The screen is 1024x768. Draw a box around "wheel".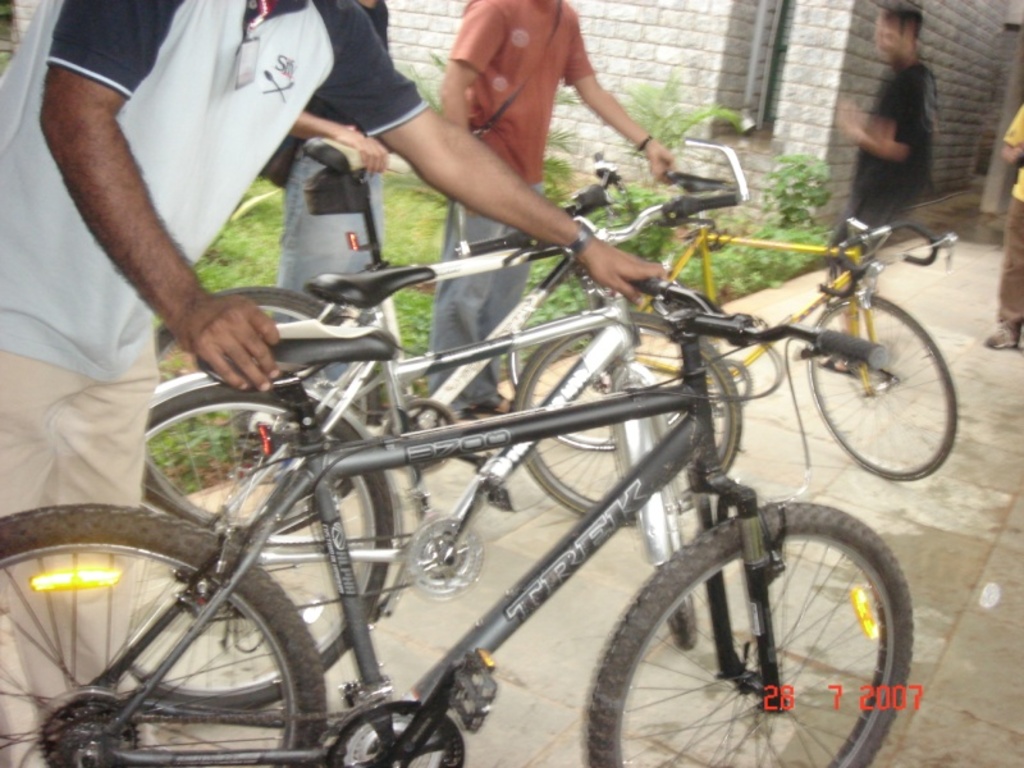
(511,310,740,529).
